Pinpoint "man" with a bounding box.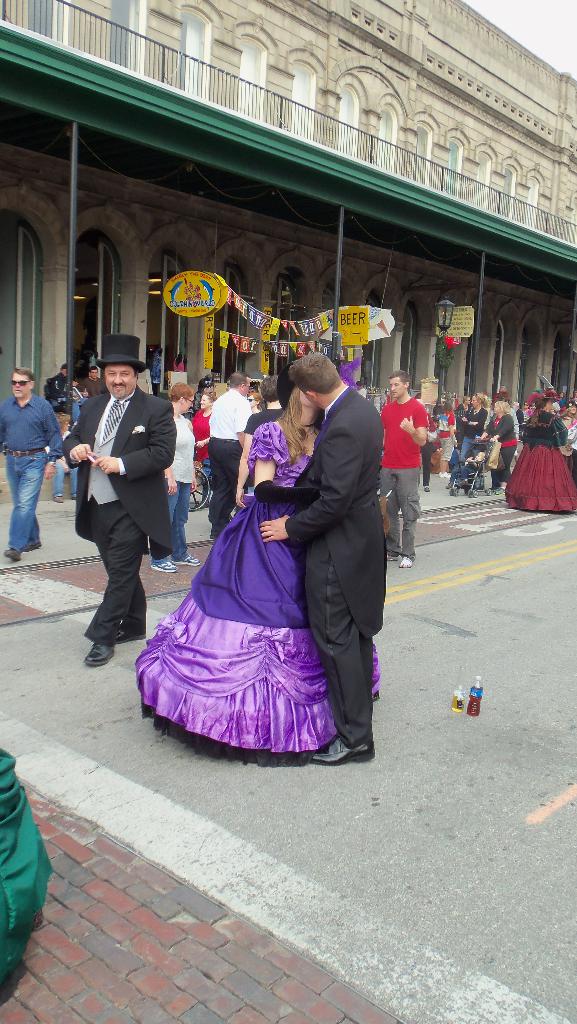
select_region(81, 367, 106, 396).
